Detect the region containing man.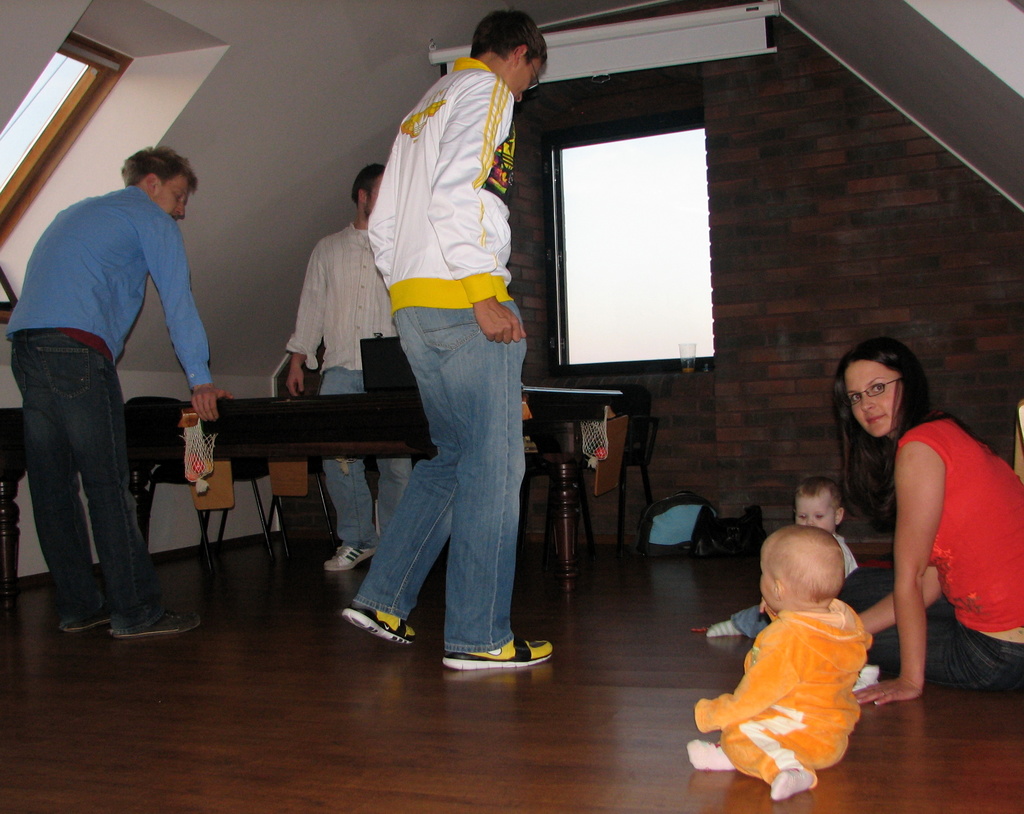
box=[282, 161, 394, 572].
